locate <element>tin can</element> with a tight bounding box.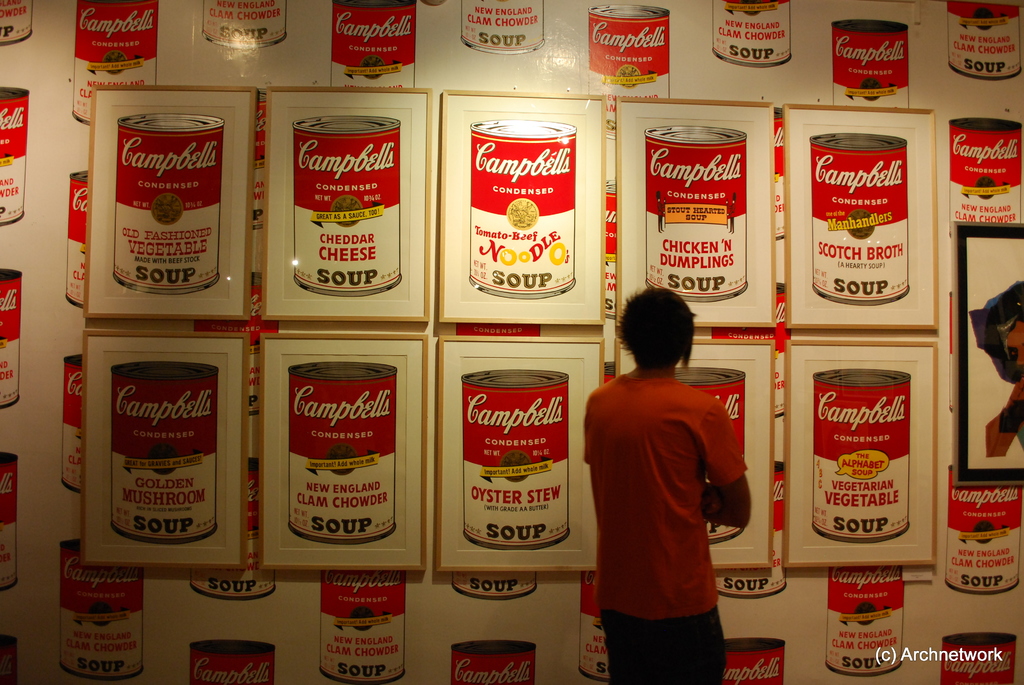
0 448 18 590.
